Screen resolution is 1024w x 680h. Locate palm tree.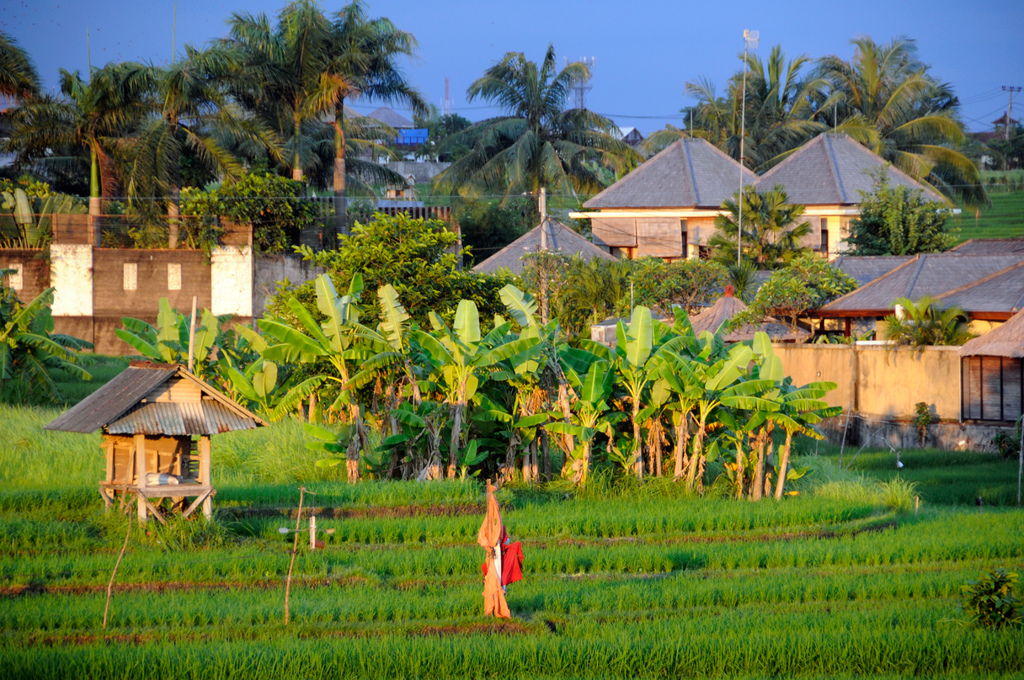
x1=27, y1=70, x2=170, y2=188.
